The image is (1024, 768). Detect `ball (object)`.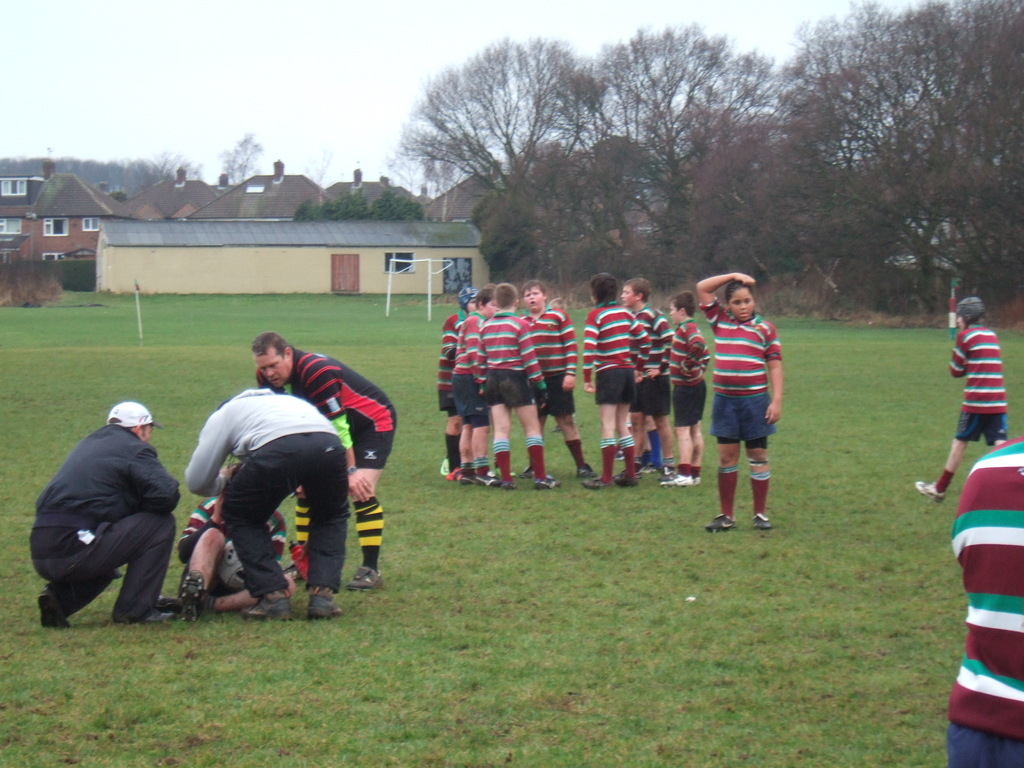
Detection: 219:549:253:590.
